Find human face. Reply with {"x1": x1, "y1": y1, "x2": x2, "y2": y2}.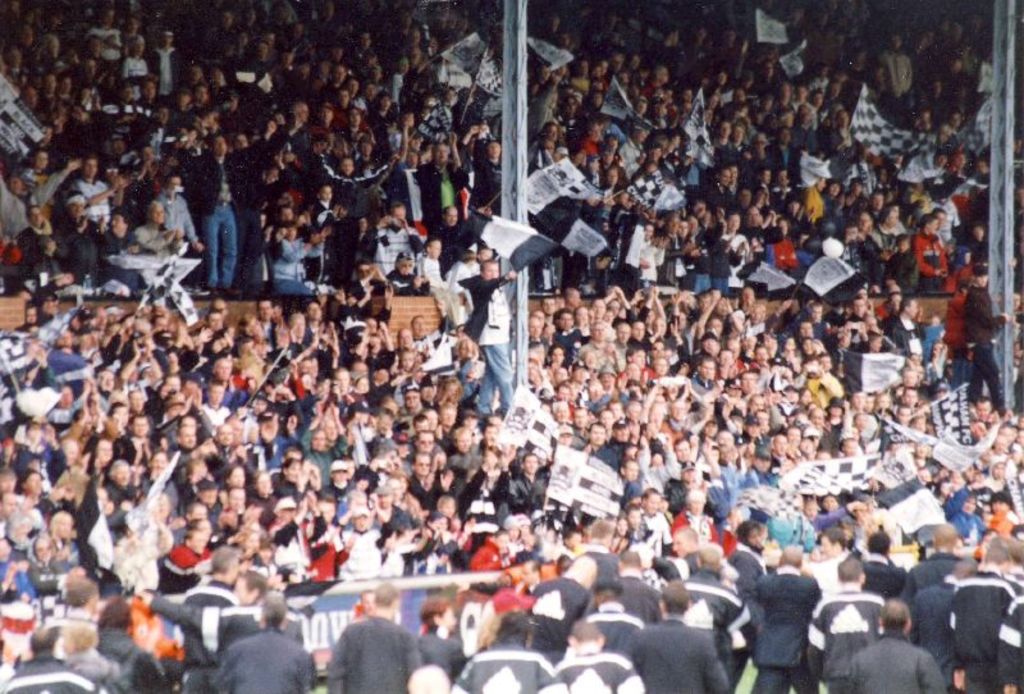
{"x1": 749, "y1": 348, "x2": 764, "y2": 366}.
